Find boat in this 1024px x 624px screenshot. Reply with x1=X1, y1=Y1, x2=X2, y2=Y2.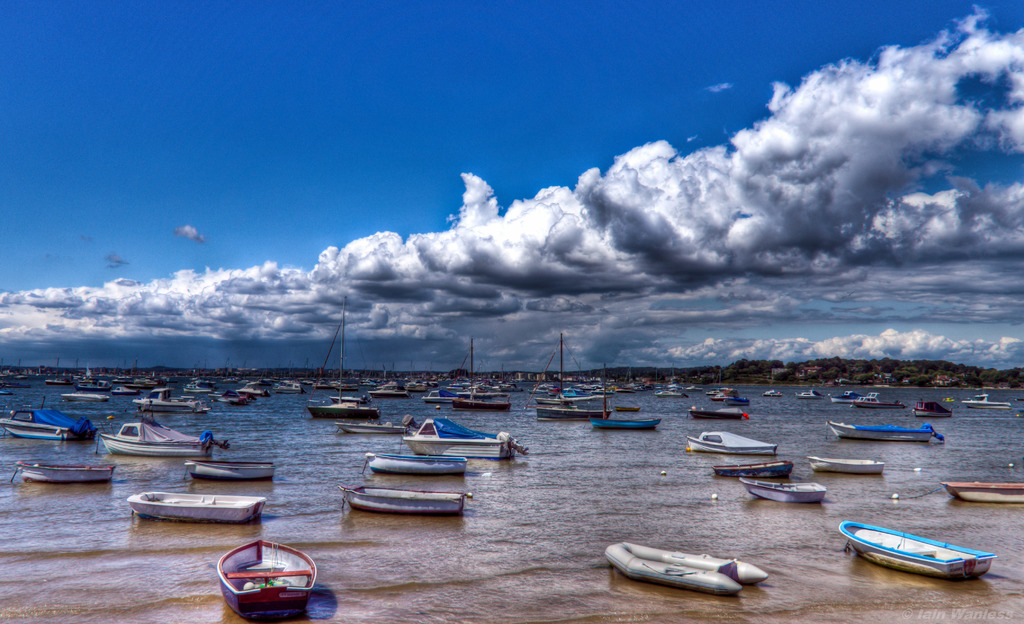
x1=790, y1=389, x2=820, y2=398.
